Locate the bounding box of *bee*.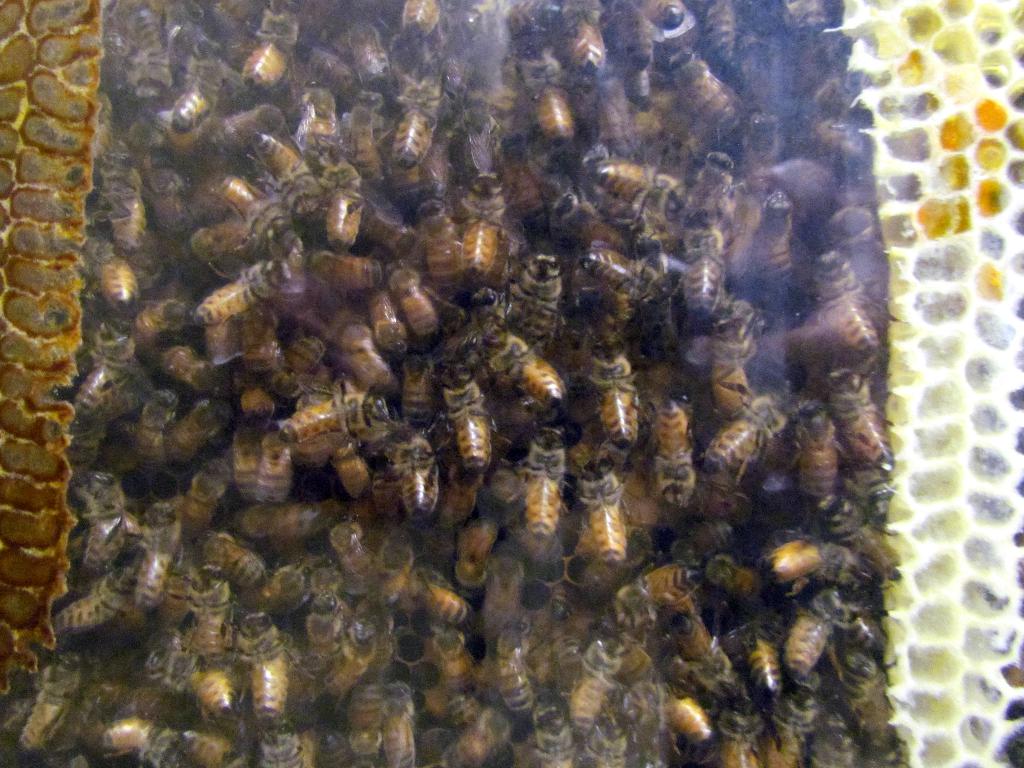
Bounding box: rect(698, 390, 810, 474).
